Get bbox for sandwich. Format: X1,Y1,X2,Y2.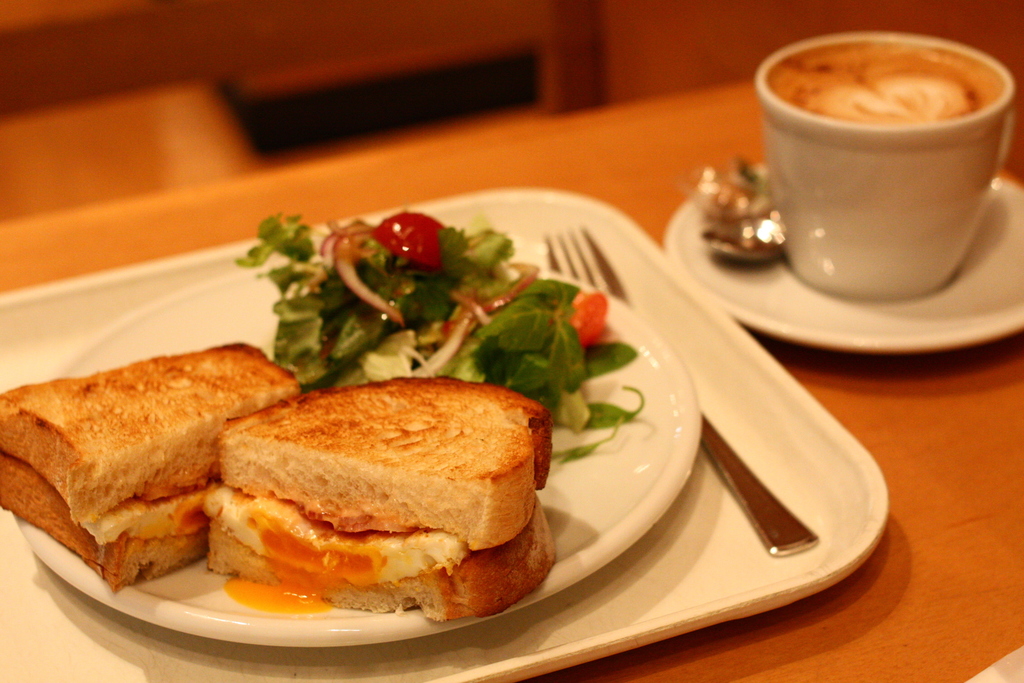
204,373,552,628.
